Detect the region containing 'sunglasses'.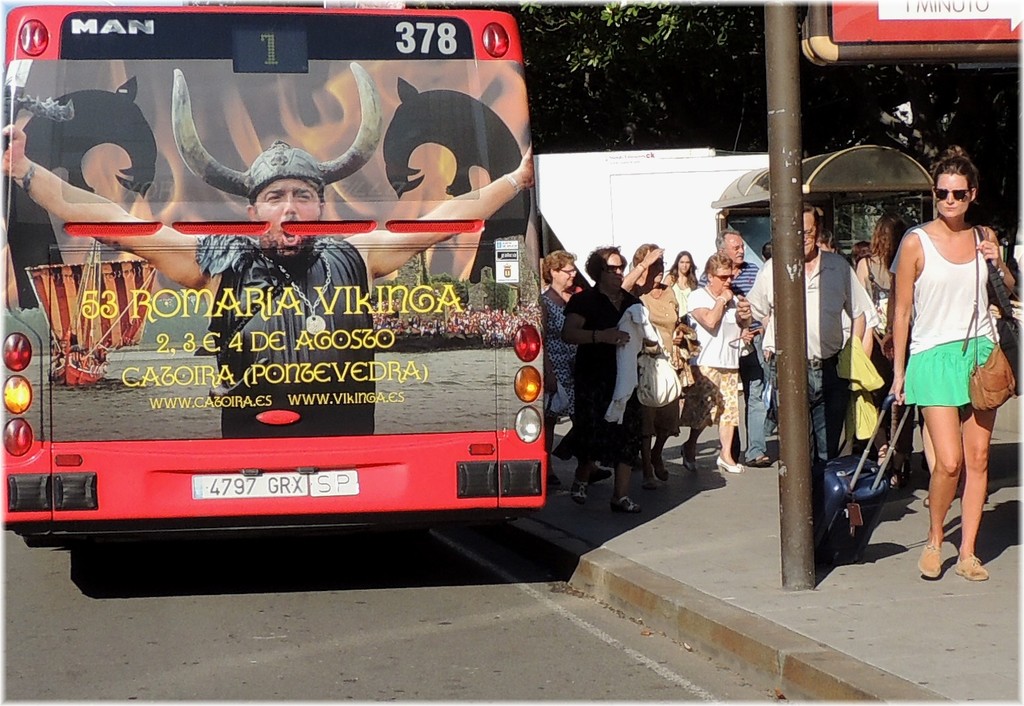
select_region(716, 276, 738, 281).
